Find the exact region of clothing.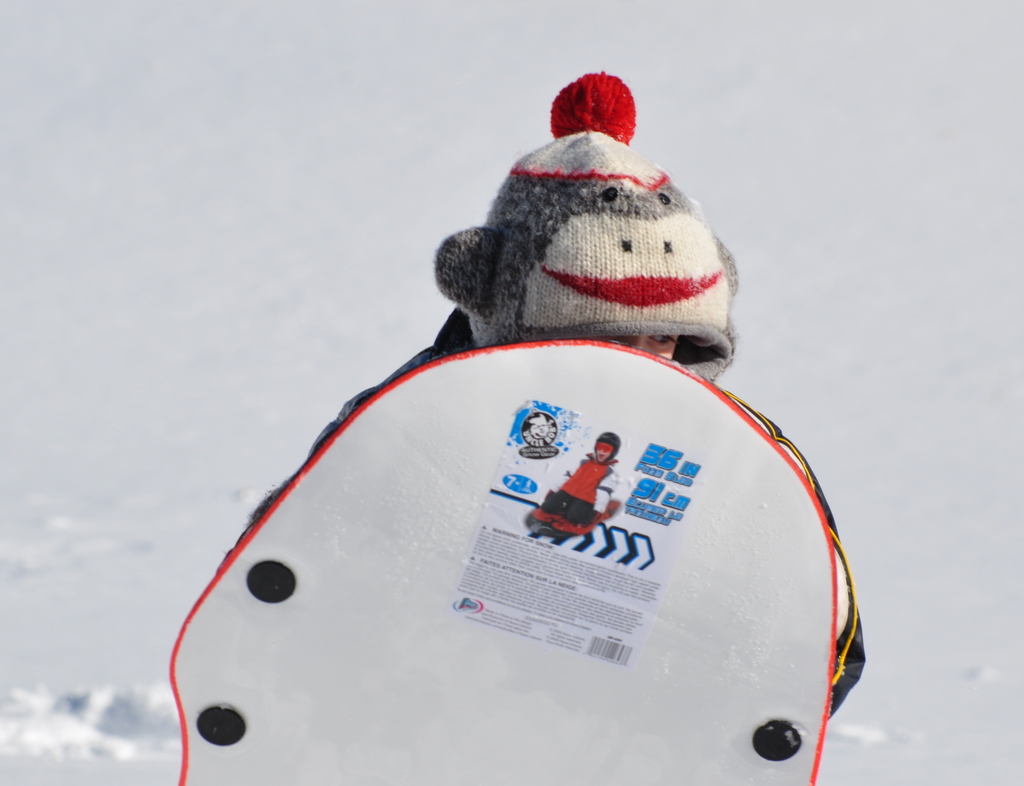
Exact region: [529, 458, 628, 540].
